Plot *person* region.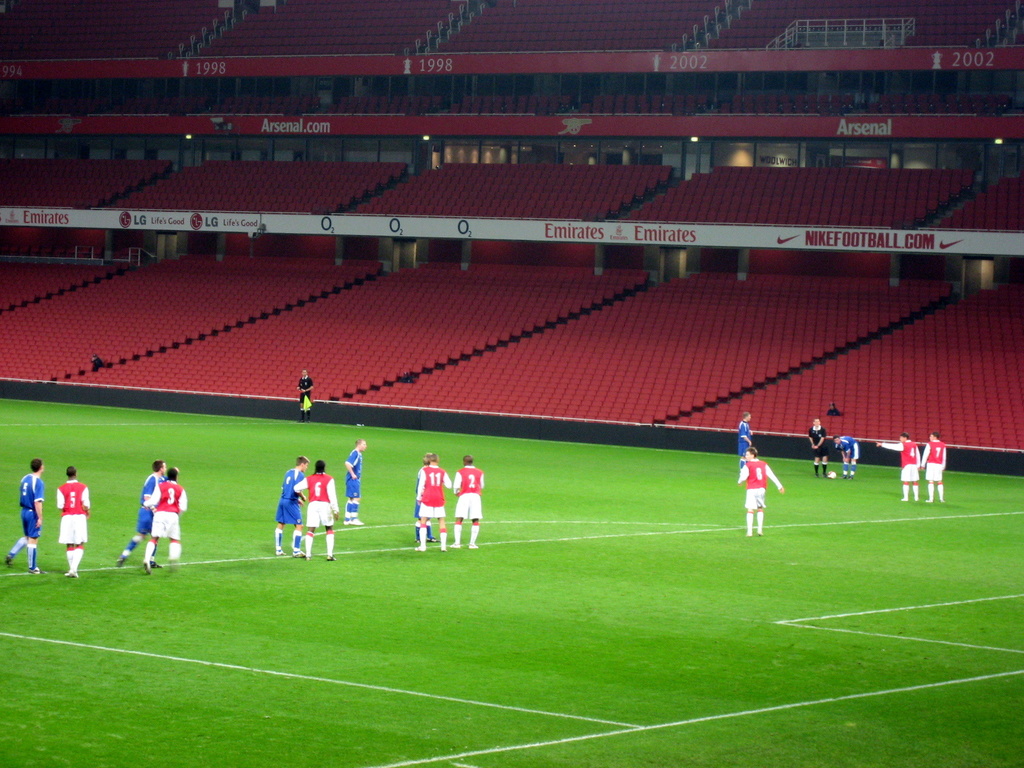
Plotted at x1=414 y1=452 x2=438 y2=545.
